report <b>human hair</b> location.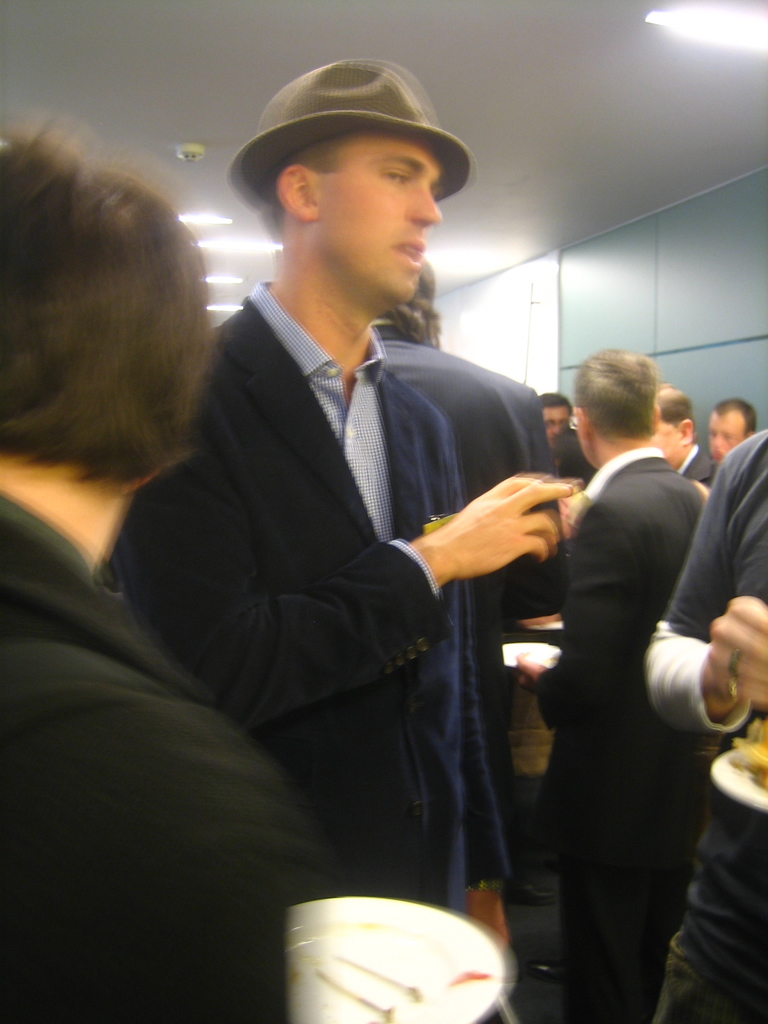
Report: bbox=(574, 344, 662, 442).
